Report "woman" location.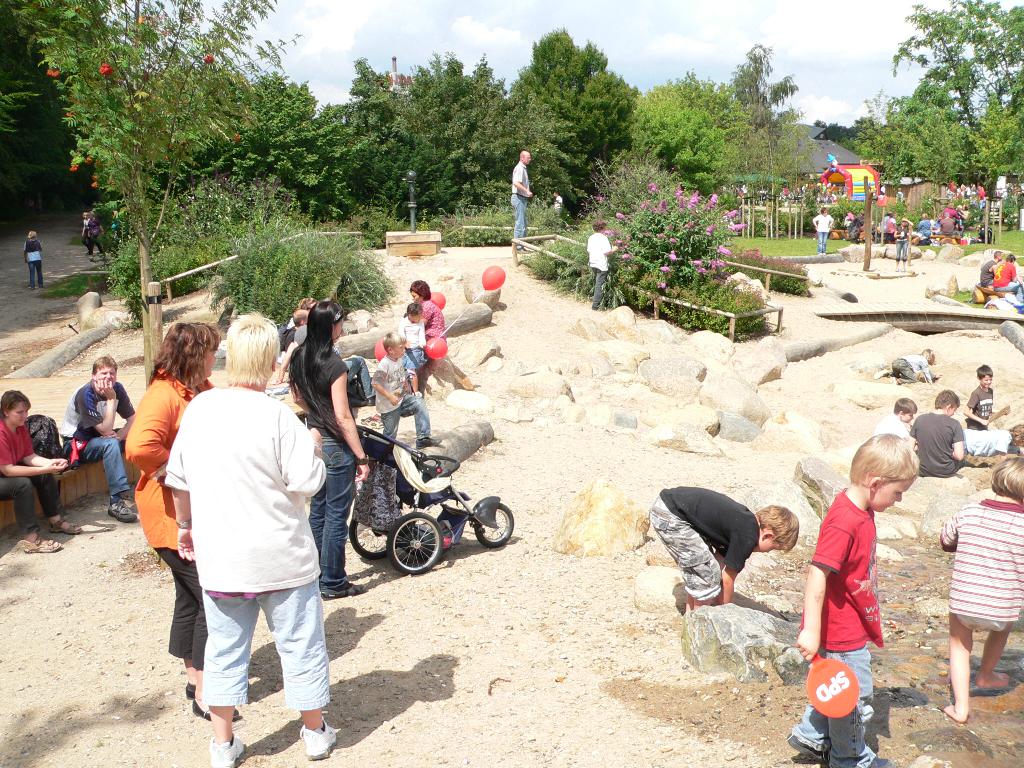
Report: region(285, 300, 376, 601).
